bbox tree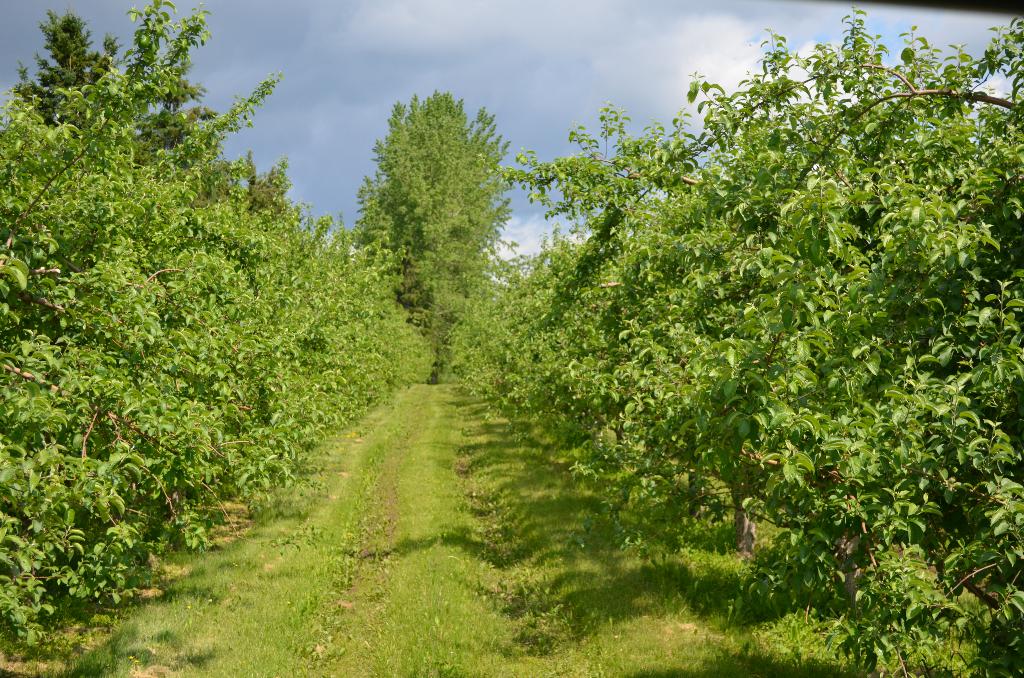
Rect(349, 83, 507, 344)
